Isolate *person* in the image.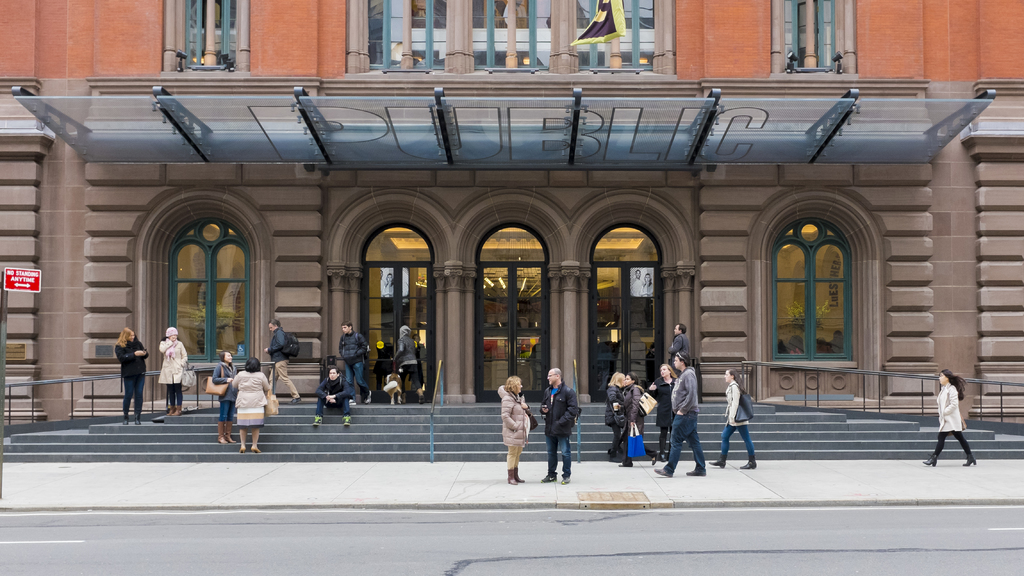
Isolated region: [left=657, top=350, right=707, bottom=474].
